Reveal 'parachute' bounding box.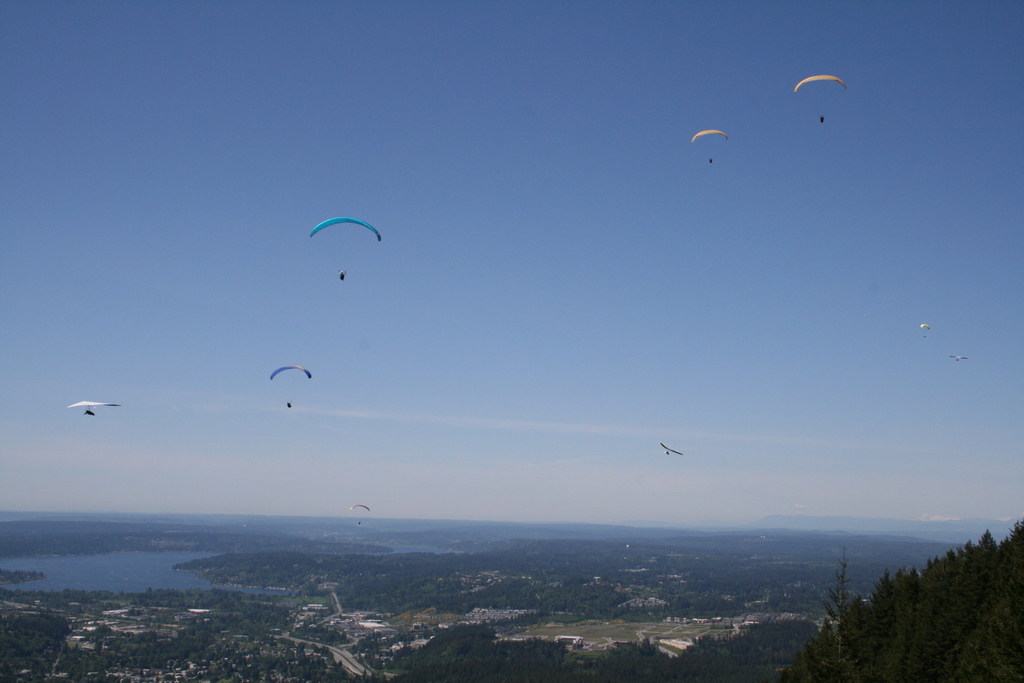
Revealed: (269, 365, 312, 409).
